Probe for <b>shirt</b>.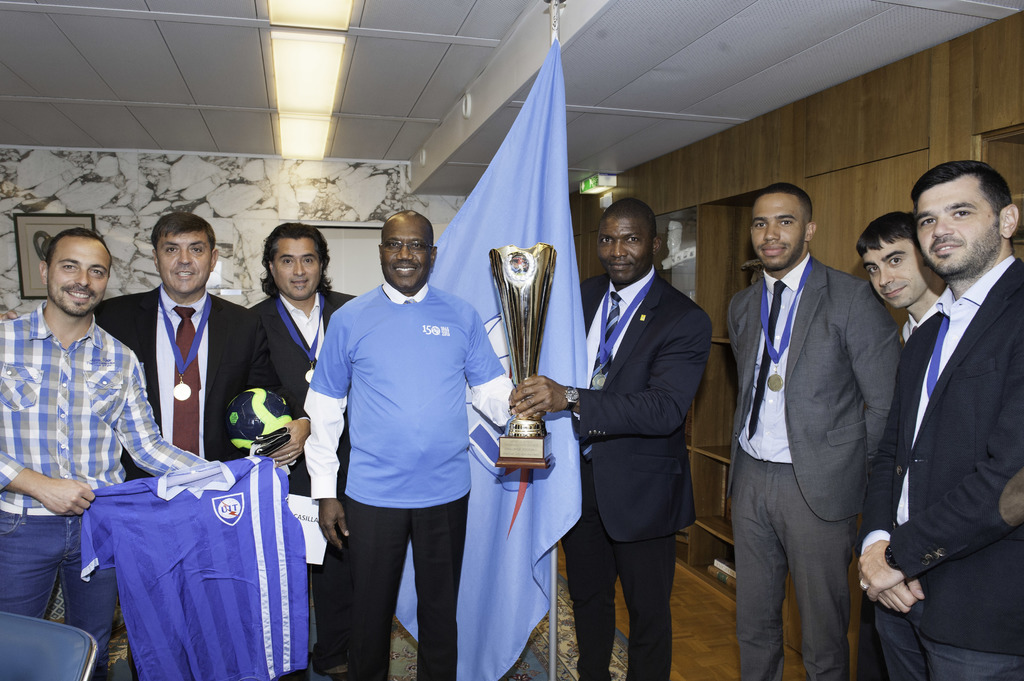
Probe result: locate(900, 284, 956, 330).
